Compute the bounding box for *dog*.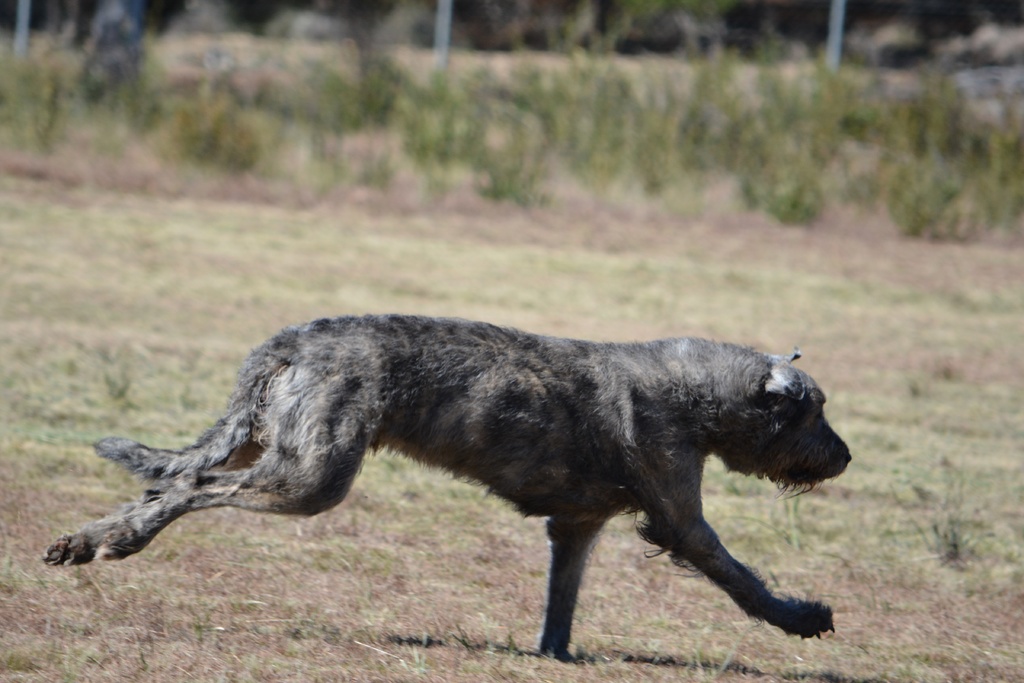
rect(38, 312, 850, 660).
